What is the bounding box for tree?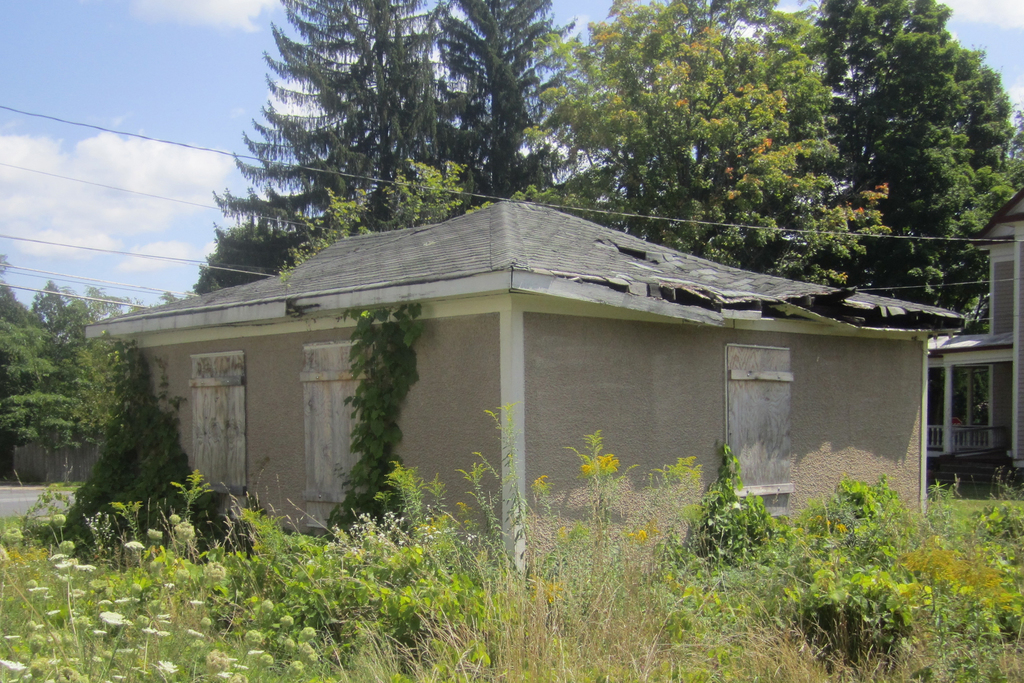
detection(927, 364, 982, 440).
